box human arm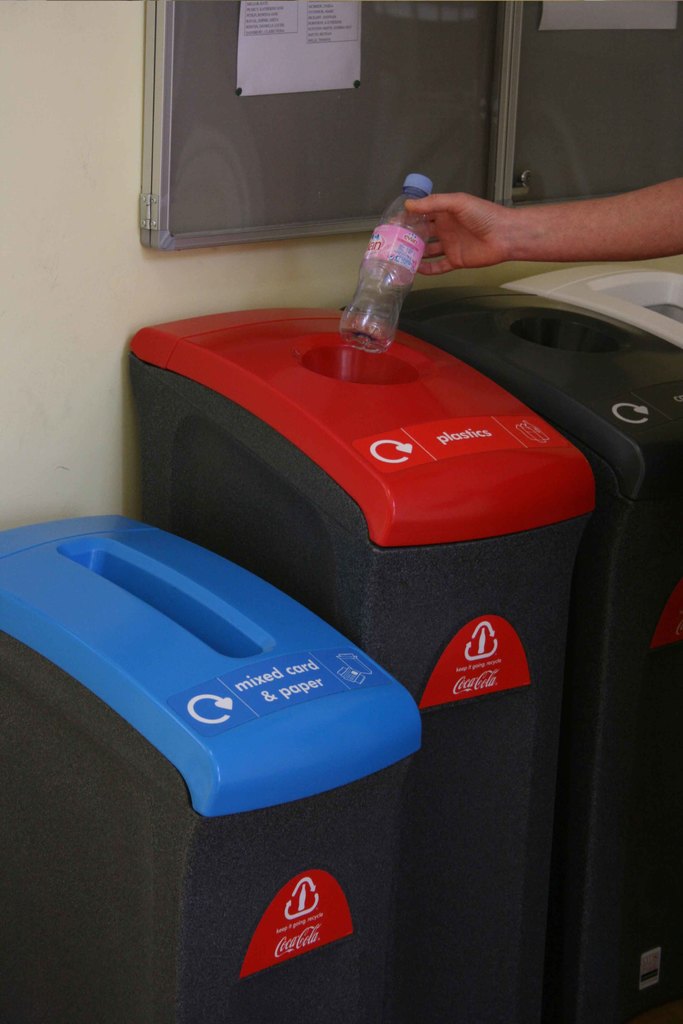
detection(399, 175, 680, 270)
